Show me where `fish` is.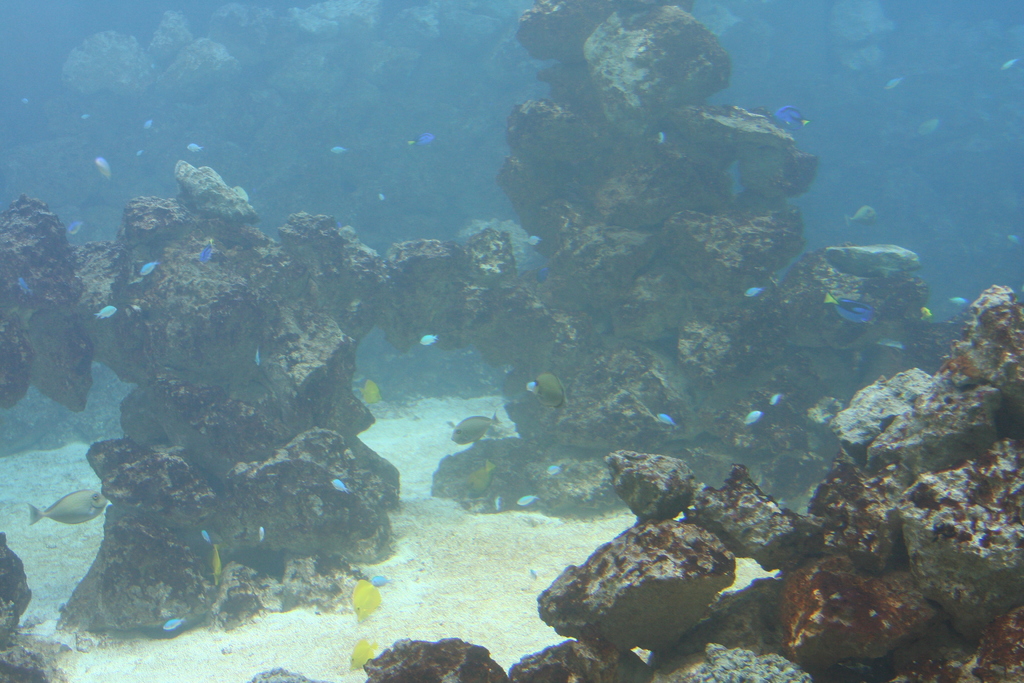
`fish` is at bbox=[186, 143, 207, 157].
